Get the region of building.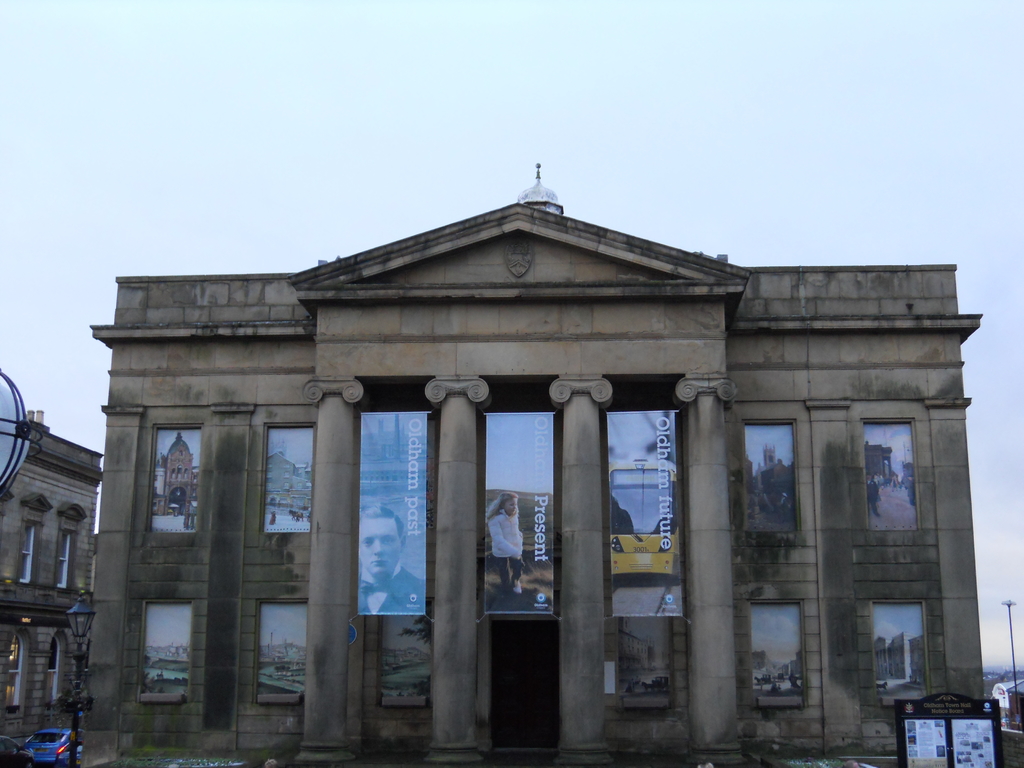
box=[0, 406, 97, 744].
